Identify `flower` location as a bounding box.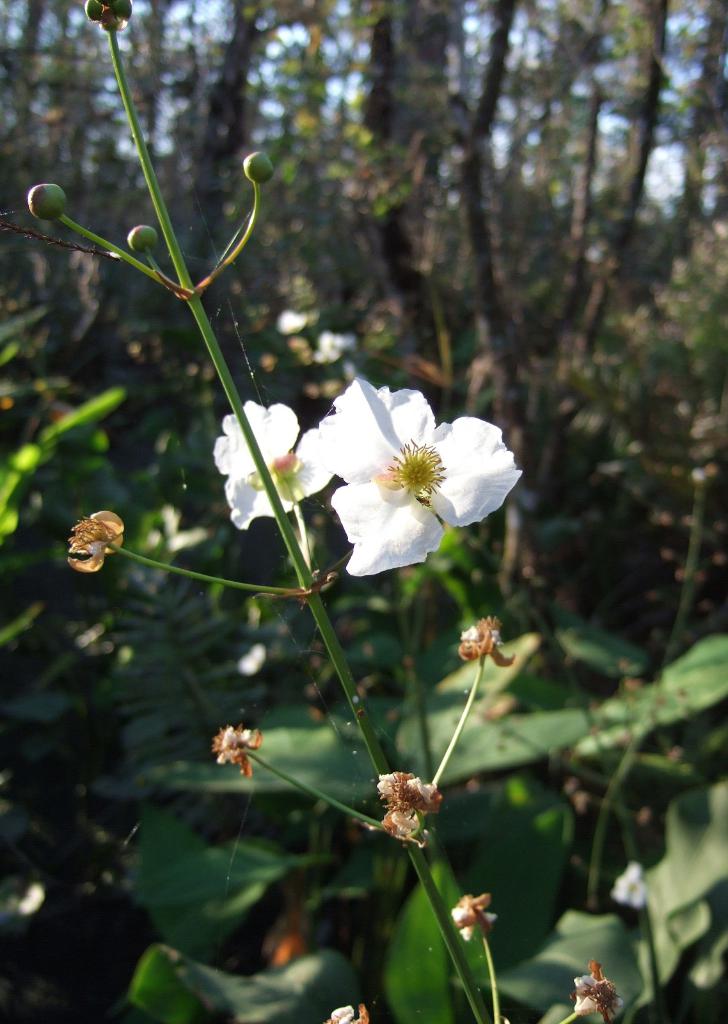
select_region(304, 382, 528, 578).
